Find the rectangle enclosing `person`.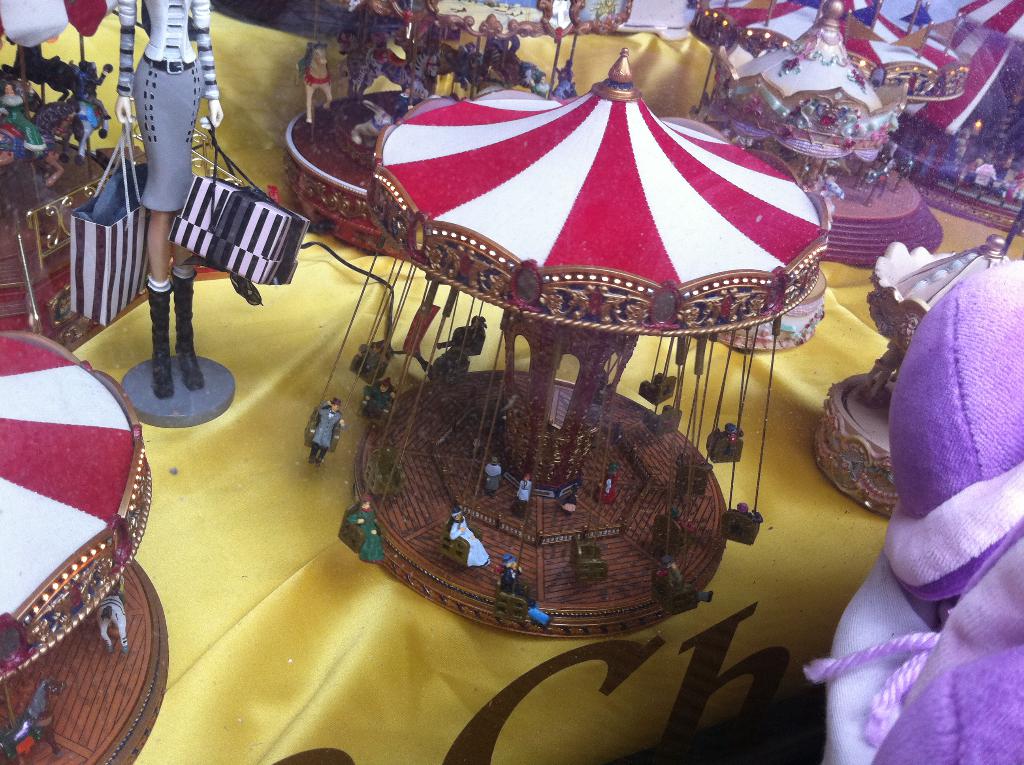
[484, 458, 501, 496].
